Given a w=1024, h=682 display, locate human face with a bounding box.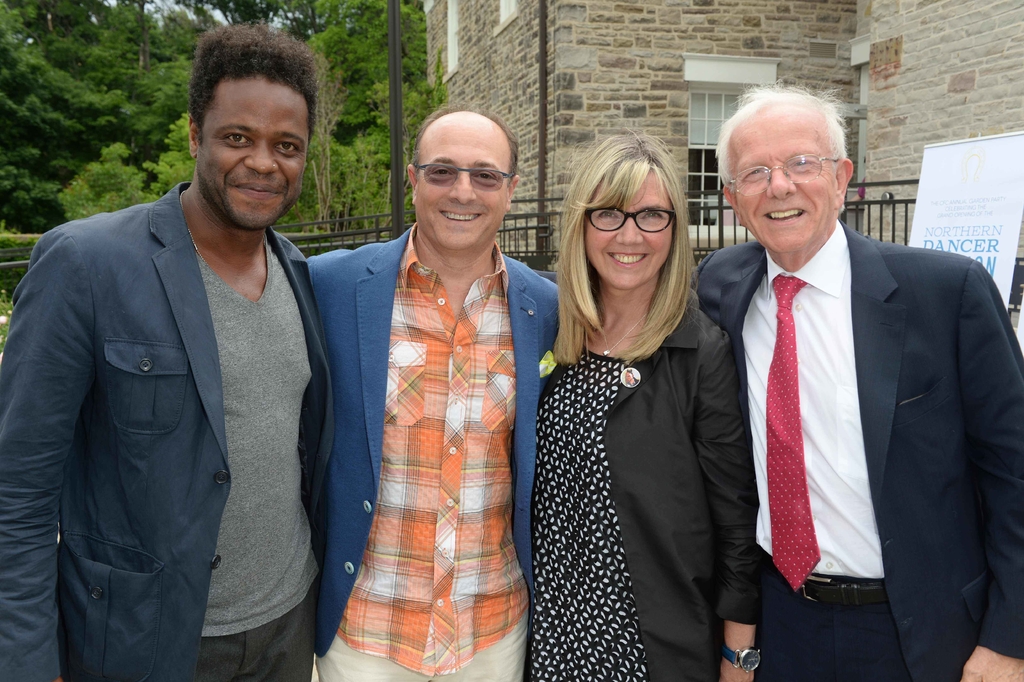
Located: [left=732, top=115, right=831, bottom=255].
